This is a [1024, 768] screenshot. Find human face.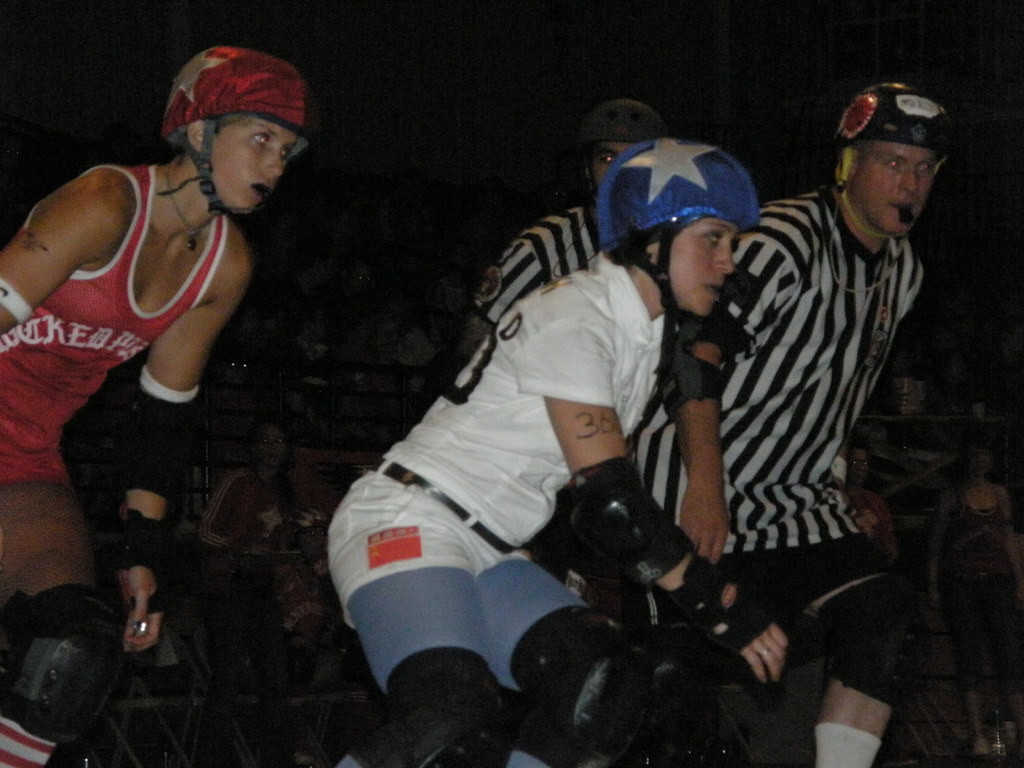
Bounding box: bbox(595, 141, 634, 183).
